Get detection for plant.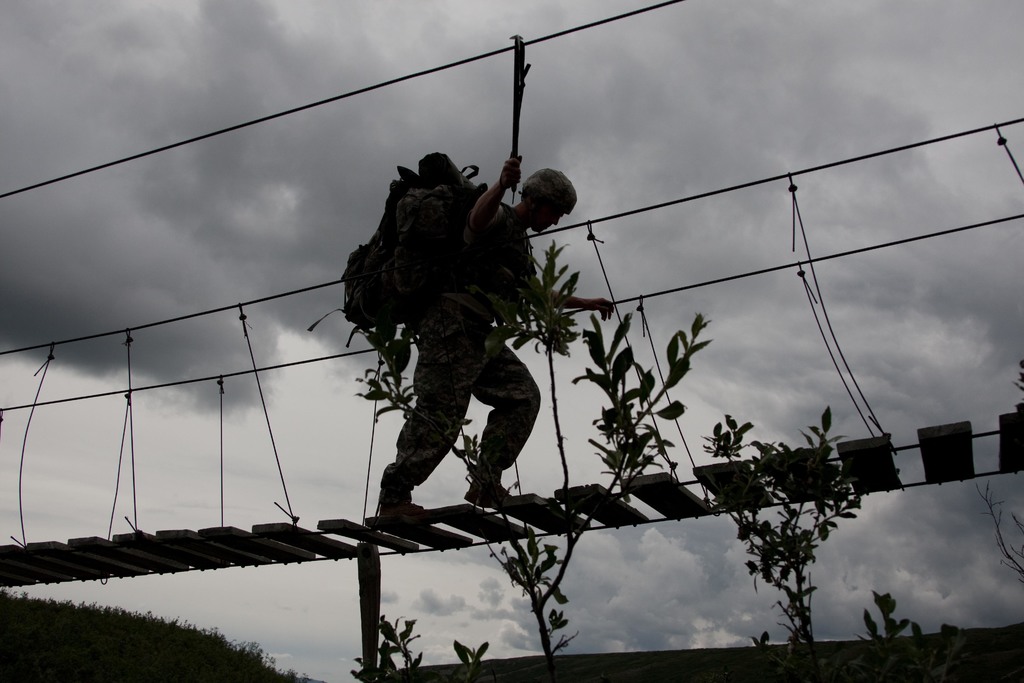
Detection: (x1=370, y1=614, x2=420, y2=677).
